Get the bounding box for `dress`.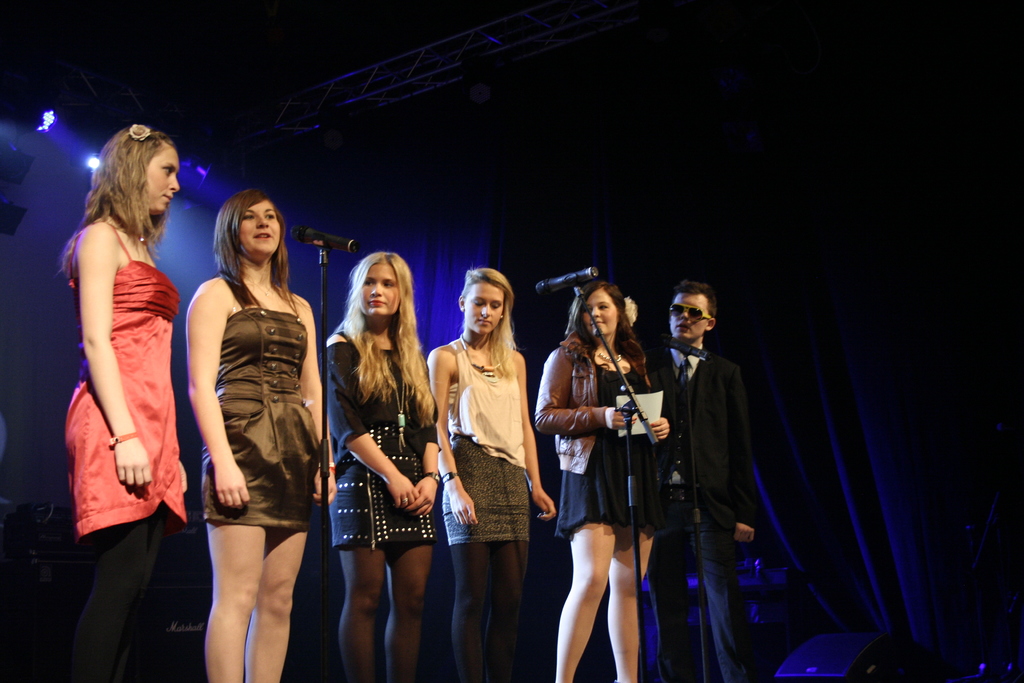
(left=556, top=368, right=668, bottom=544).
